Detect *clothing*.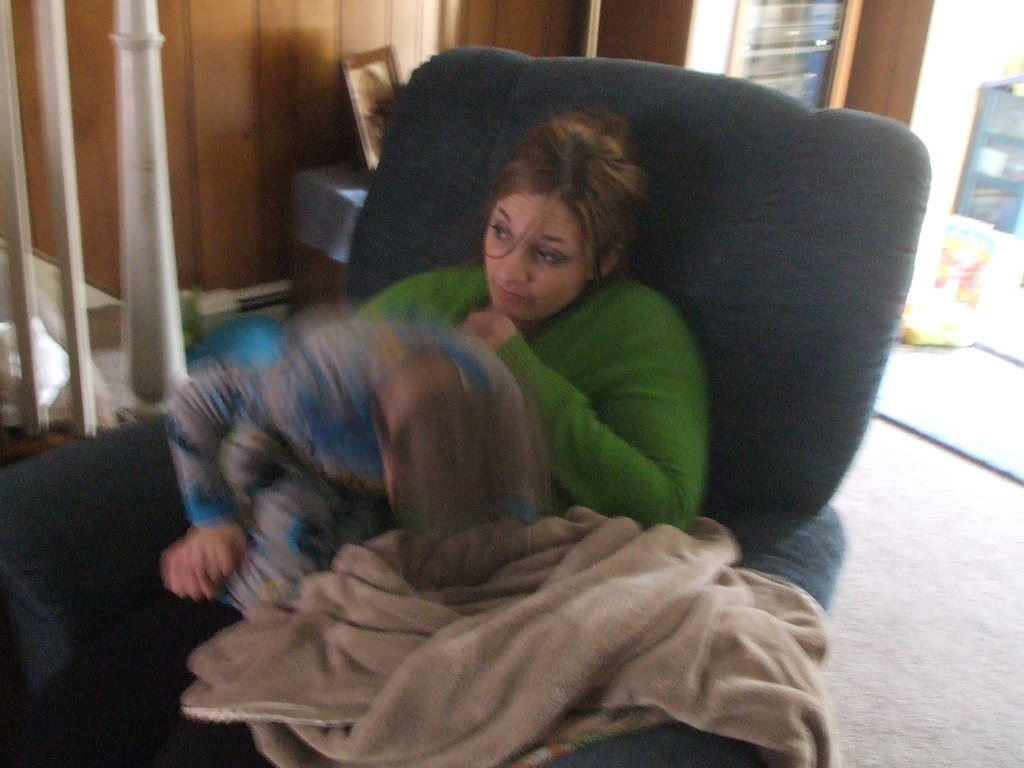
Detected at box=[169, 314, 566, 593].
